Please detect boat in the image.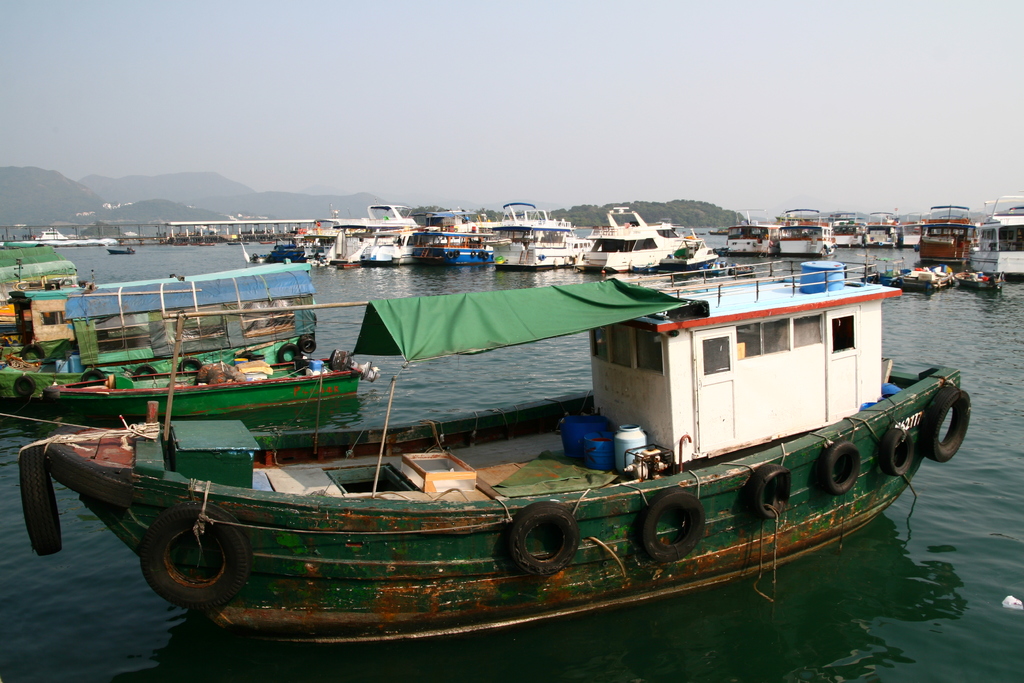
box=[259, 240, 274, 247].
